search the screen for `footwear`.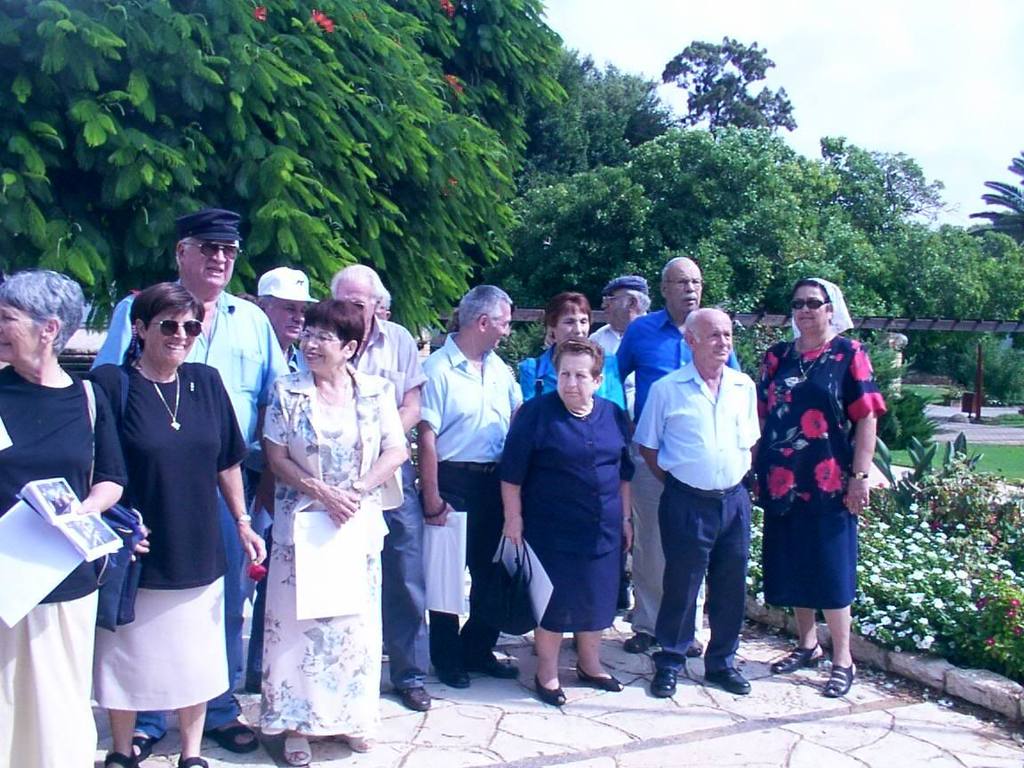
Found at locate(134, 732, 169, 759).
